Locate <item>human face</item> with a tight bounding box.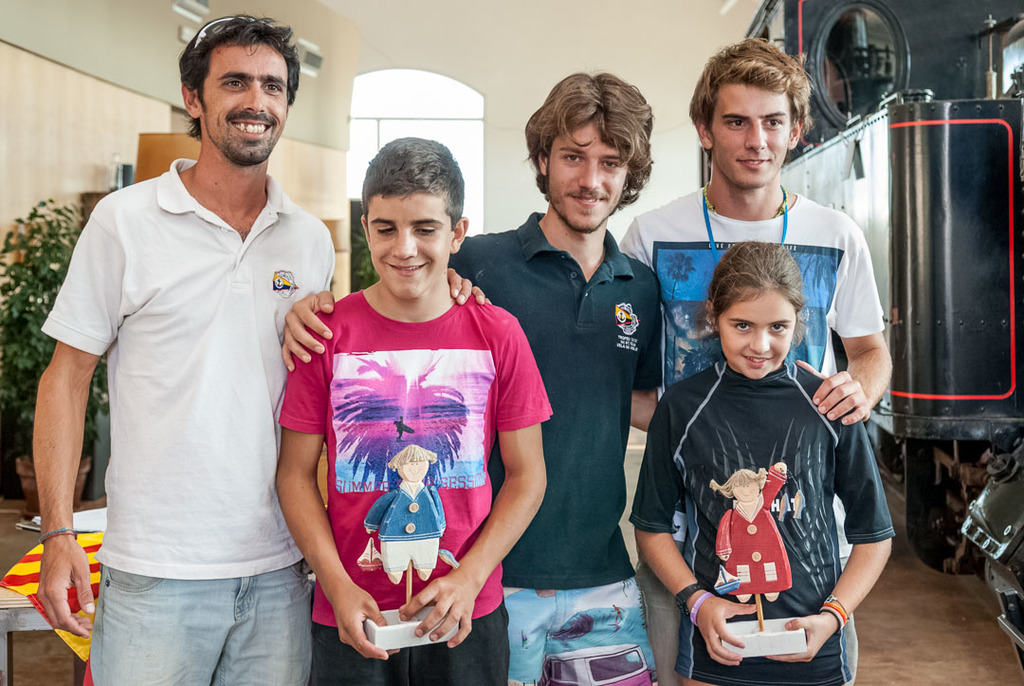
{"x1": 202, "y1": 51, "x2": 293, "y2": 169}.
